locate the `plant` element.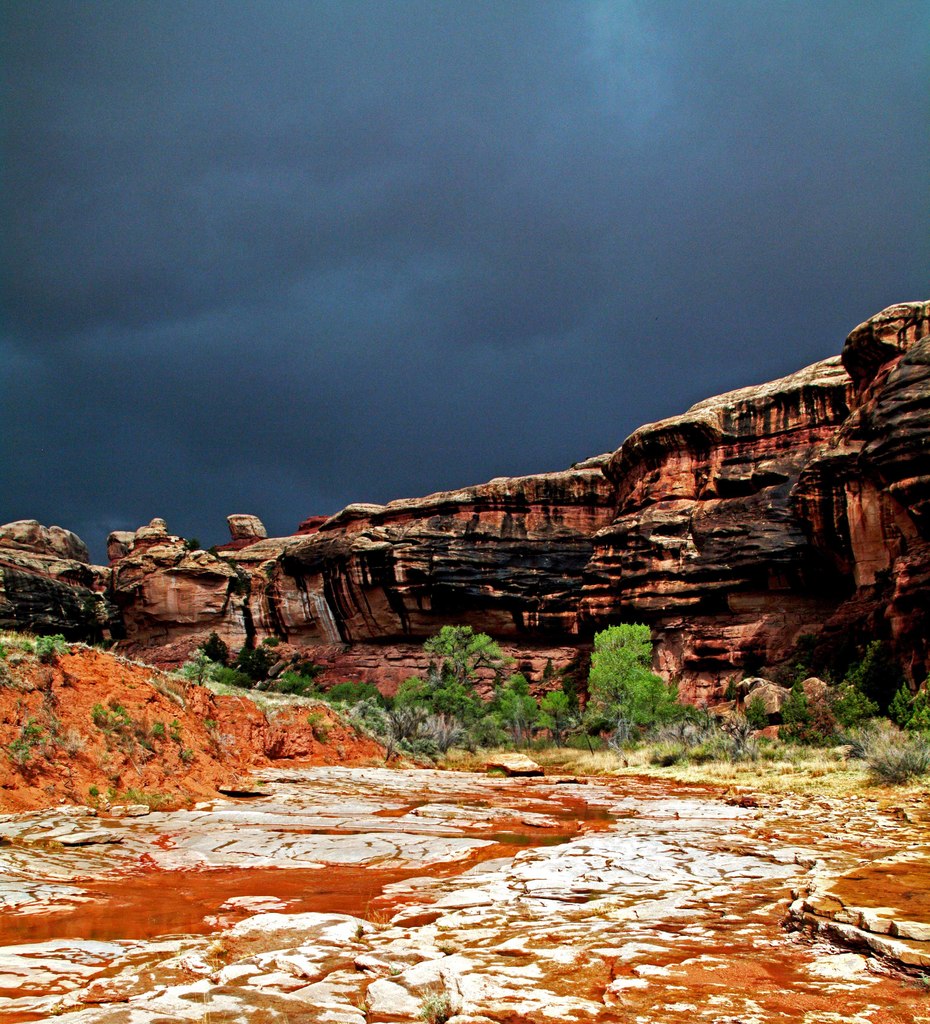
Element bbox: (534,680,591,762).
